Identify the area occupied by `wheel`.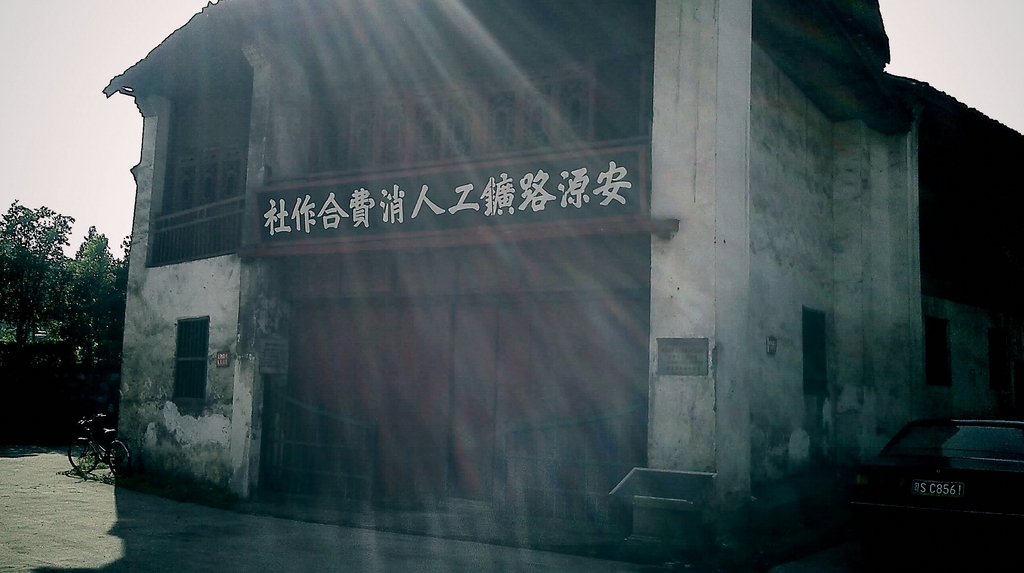
Area: select_region(70, 439, 99, 473).
